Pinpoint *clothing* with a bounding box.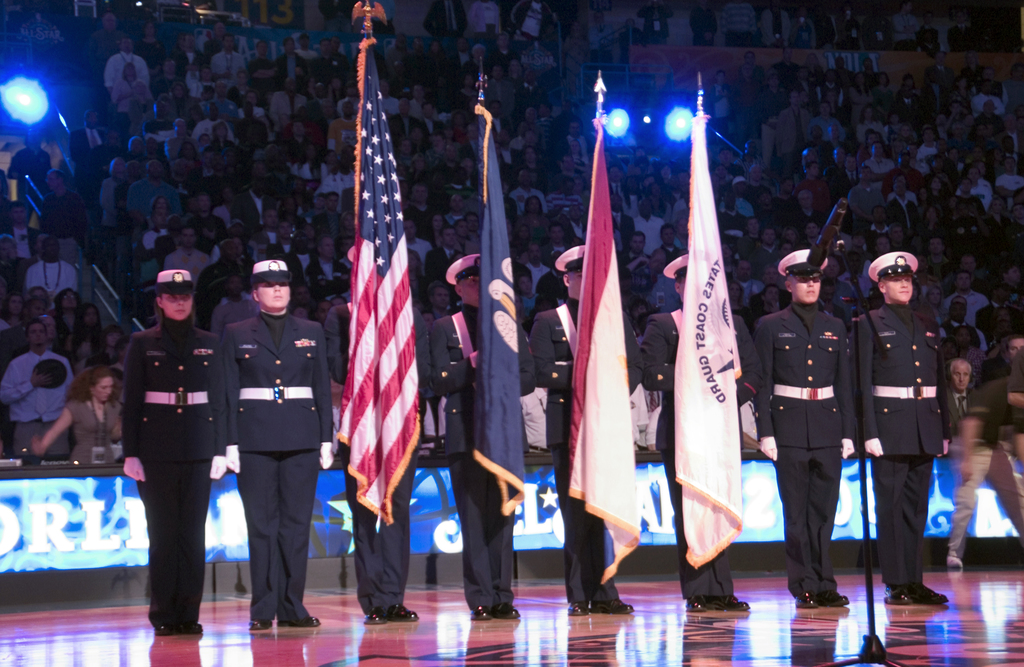
(left=514, top=210, right=552, bottom=246).
